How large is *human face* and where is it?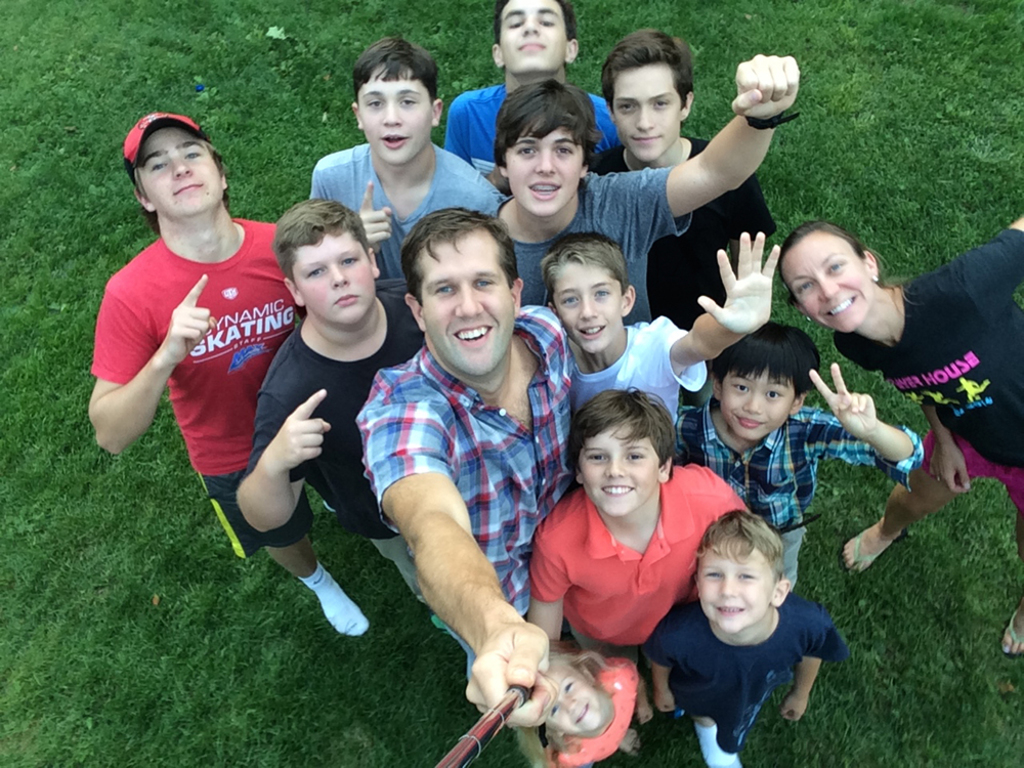
Bounding box: 550,254,624,354.
